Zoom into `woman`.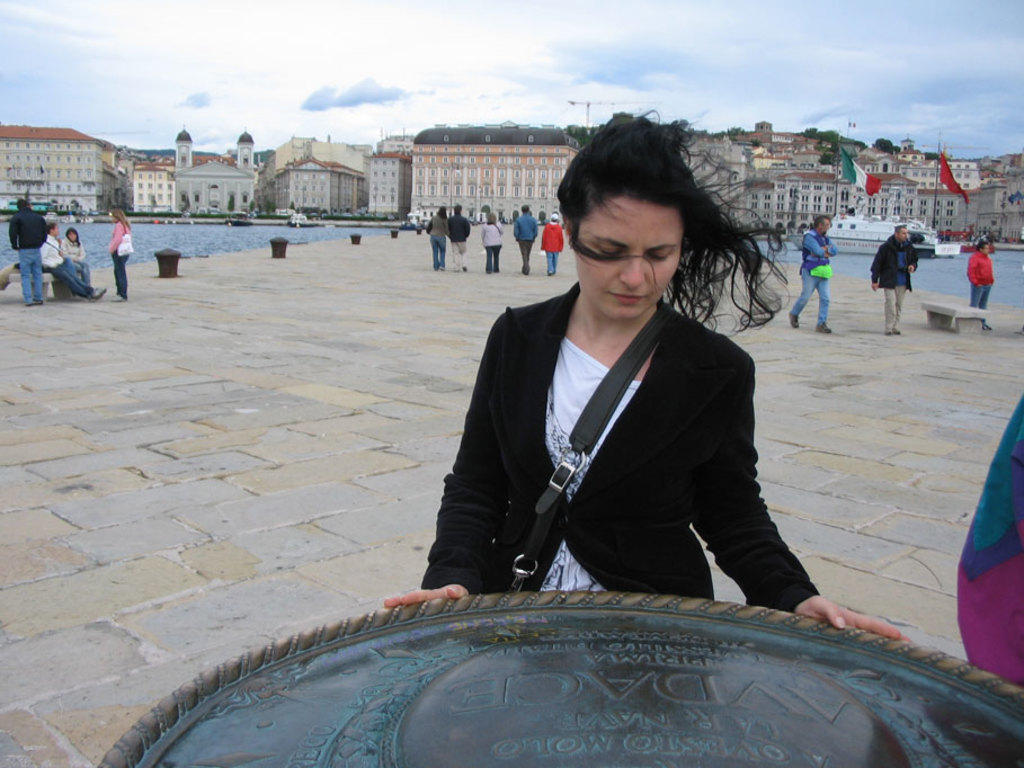
Zoom target: bbox=[481, 211, 504, 271].
